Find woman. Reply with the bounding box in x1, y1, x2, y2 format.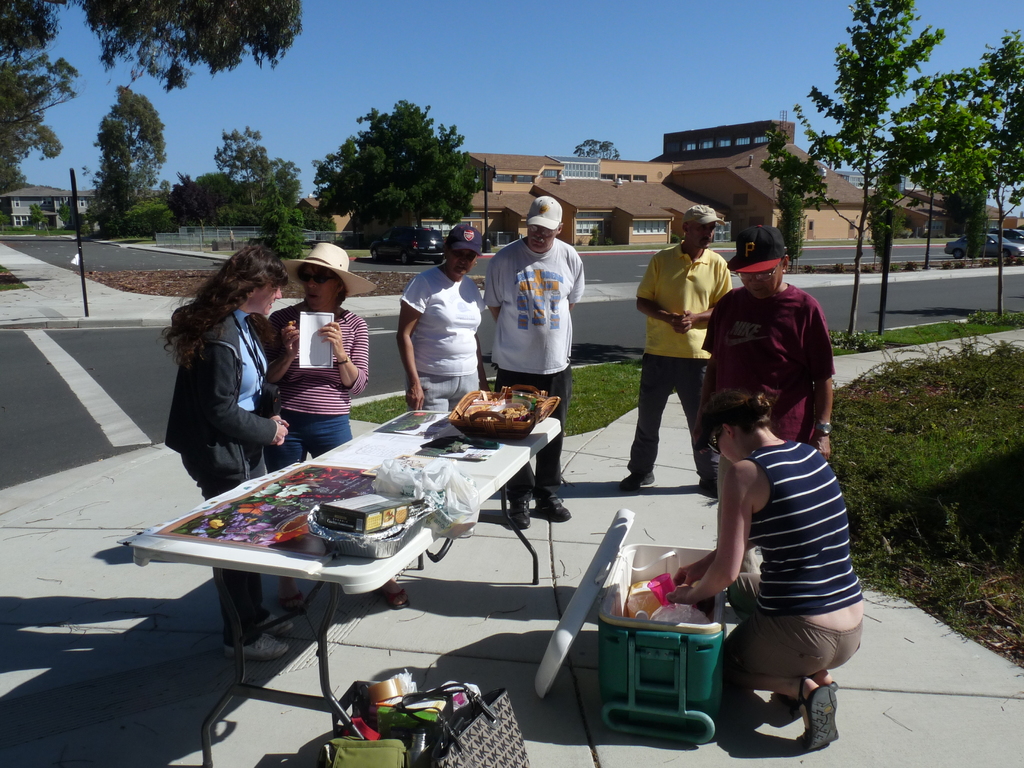
162, 243, 291, 666.
